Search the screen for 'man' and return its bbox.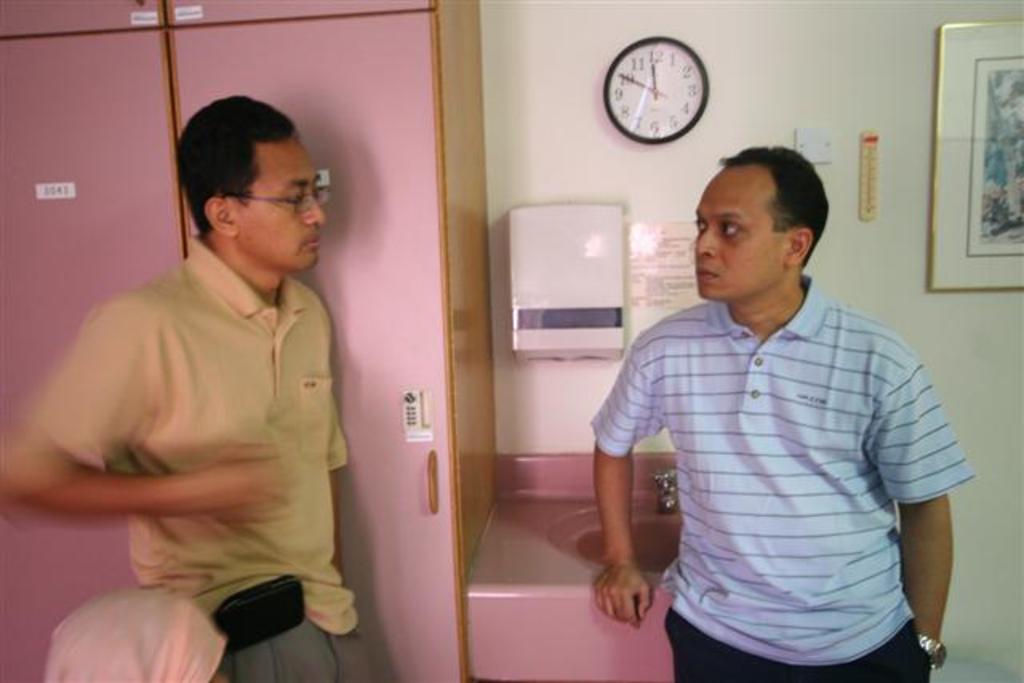
Found: {"x1": 590, "y1": 146, "x2": 976, "y2": 681}.
